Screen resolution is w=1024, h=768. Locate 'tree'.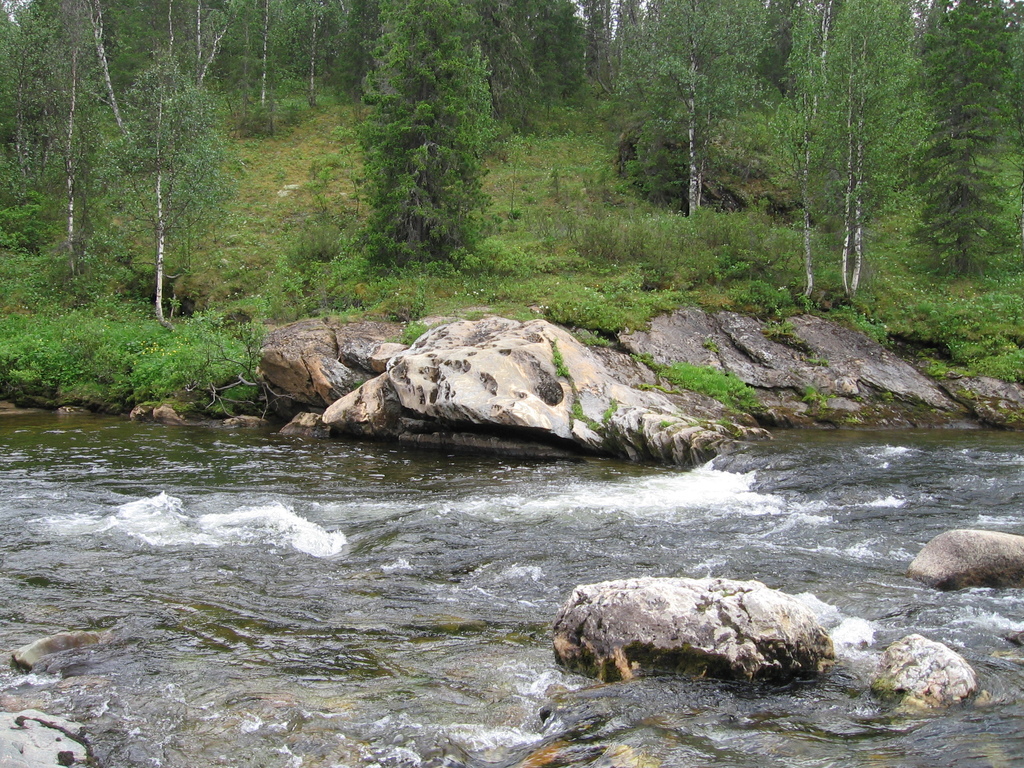
bbox(608, 0, 922, 292).
